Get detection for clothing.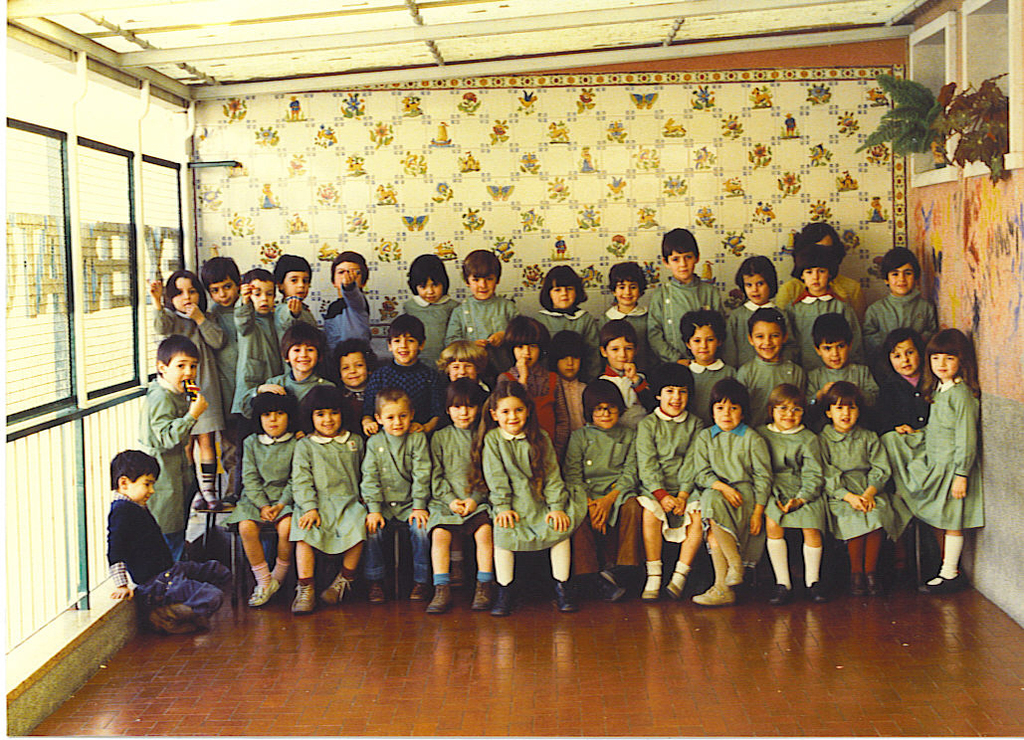
Detection: (left=533, top=306, right=601, bottom=379).
